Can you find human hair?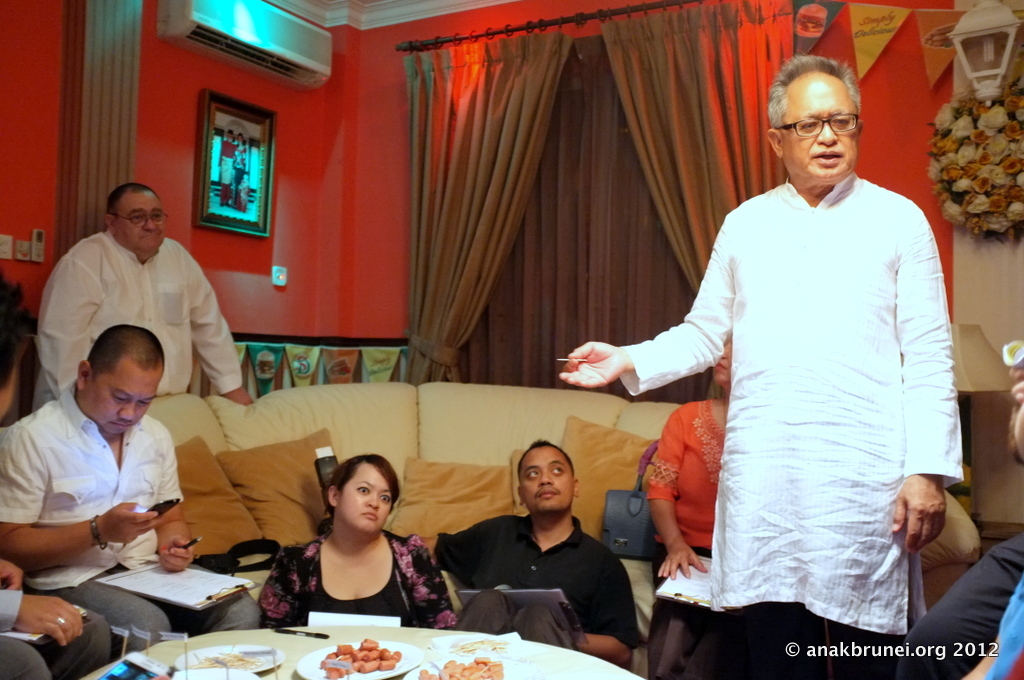
Yes, bounding box: 517 437 576 489.
